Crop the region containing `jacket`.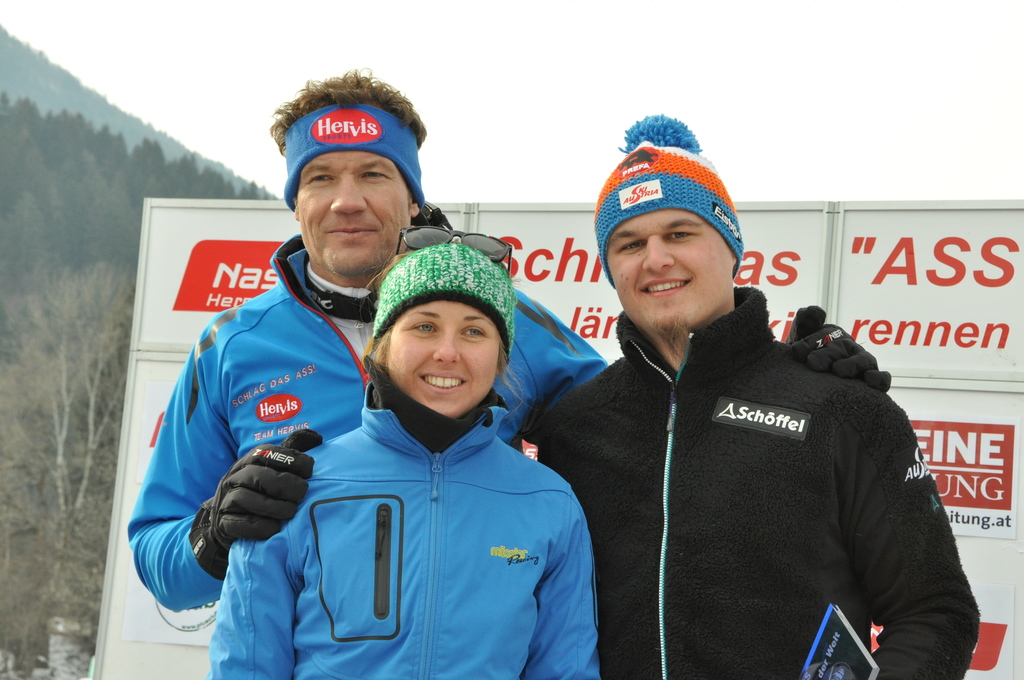
Crop region: (x1=127, y1=239, x2=604, y2=609).
